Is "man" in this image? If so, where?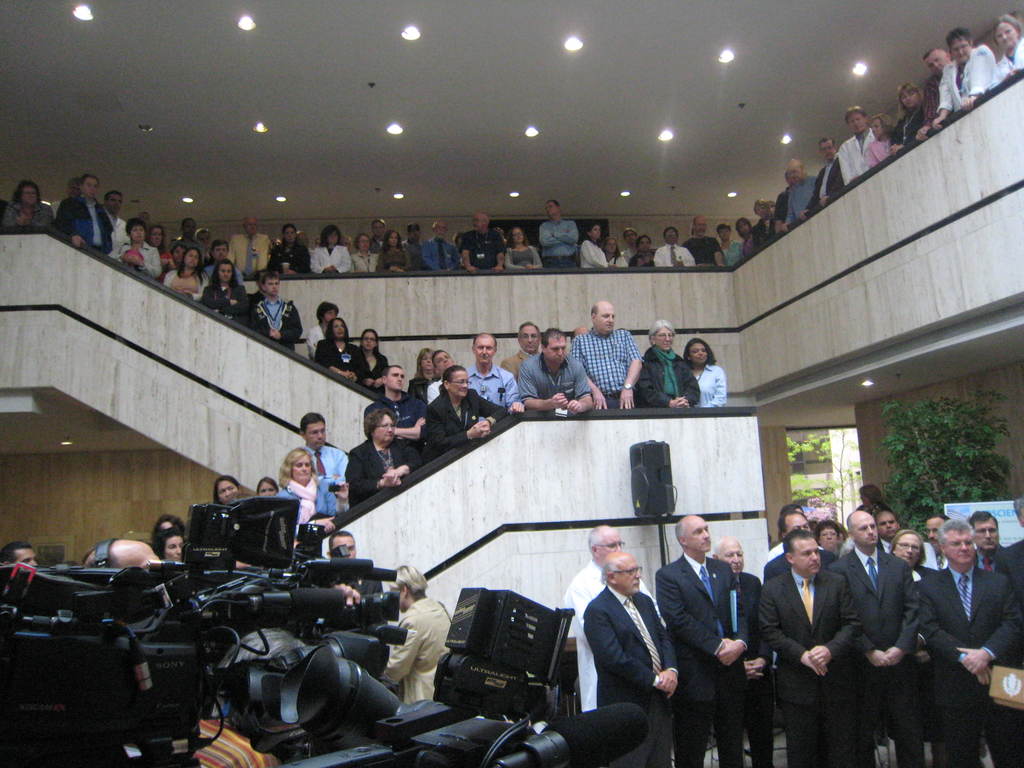
Yes, at Rect(231, 214, 276, 278).
